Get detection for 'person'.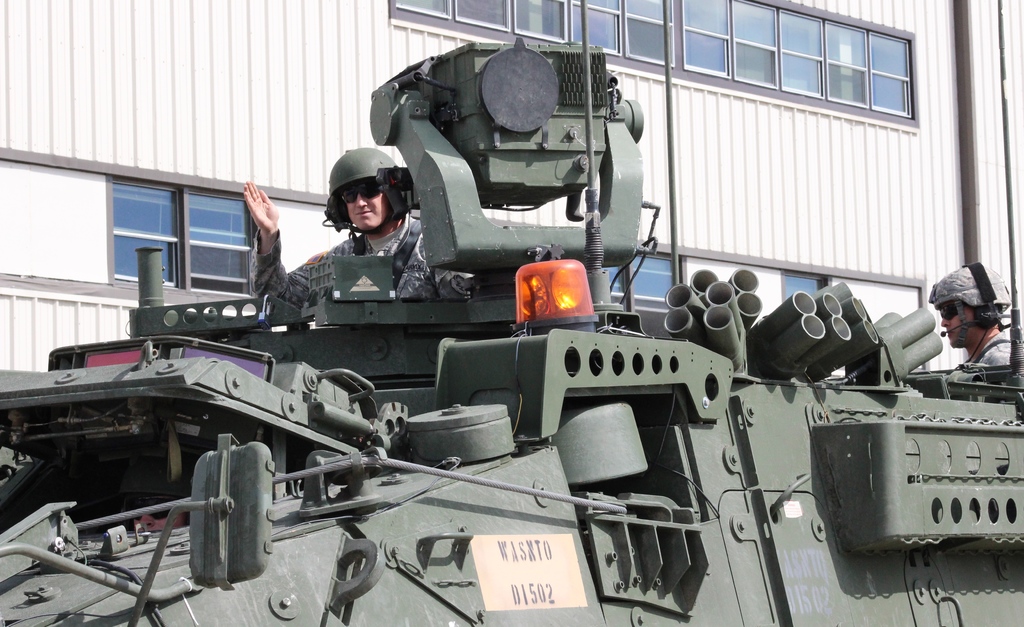
Detection: crop(245, 149, 466, 311).
